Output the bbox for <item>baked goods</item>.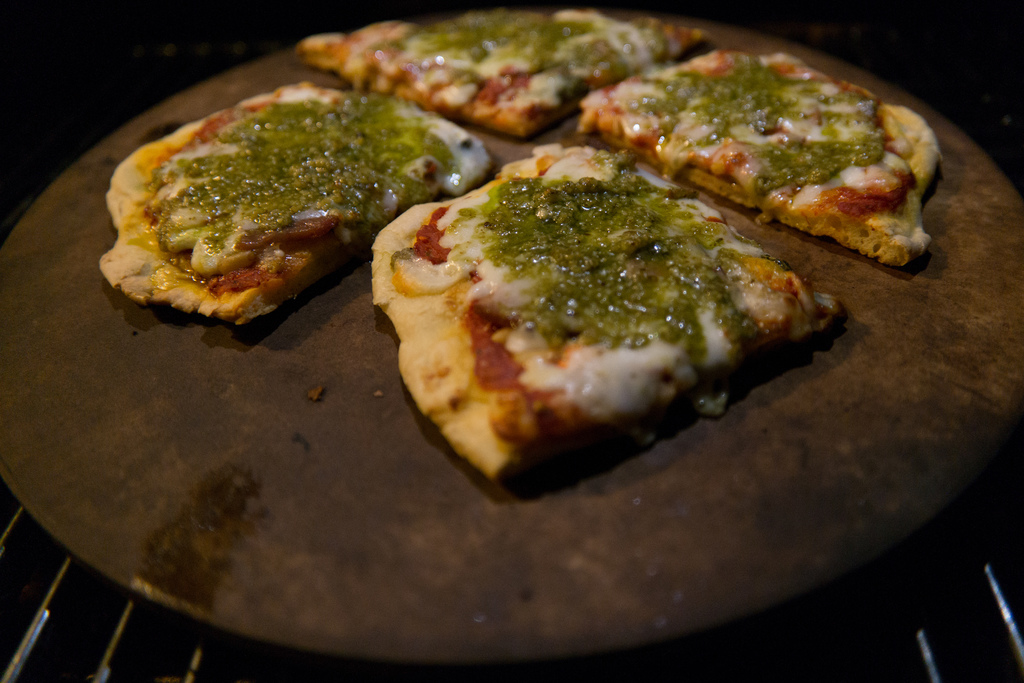
[381,159,831,502].
